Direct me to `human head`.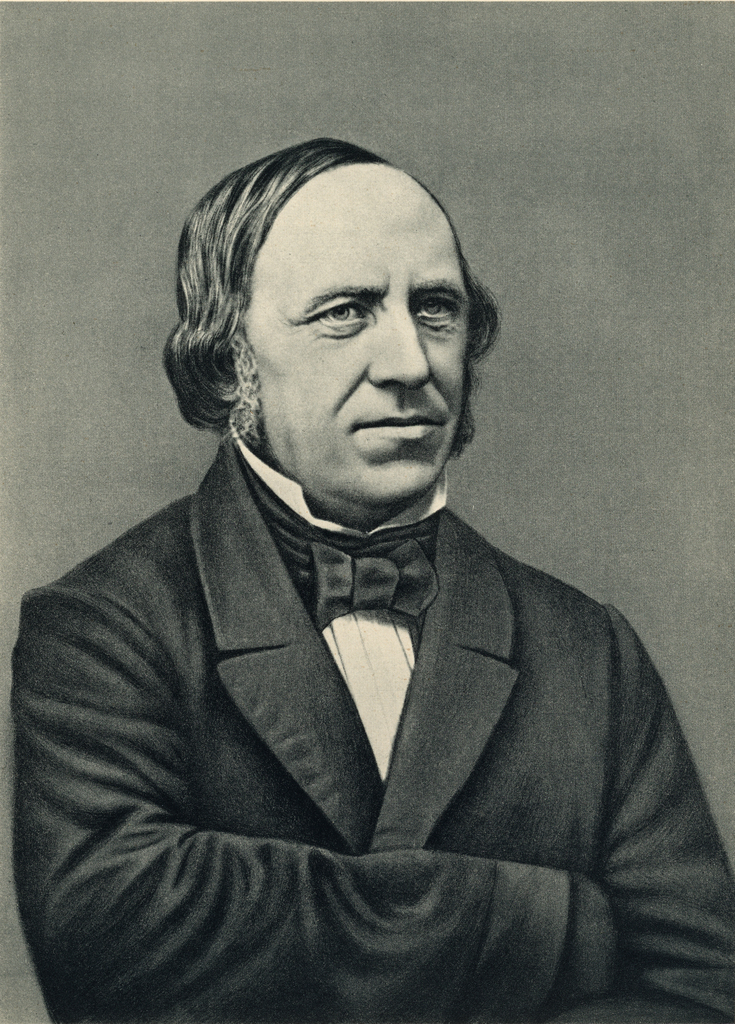
Direction: <box>171,140,527,543</box>.
